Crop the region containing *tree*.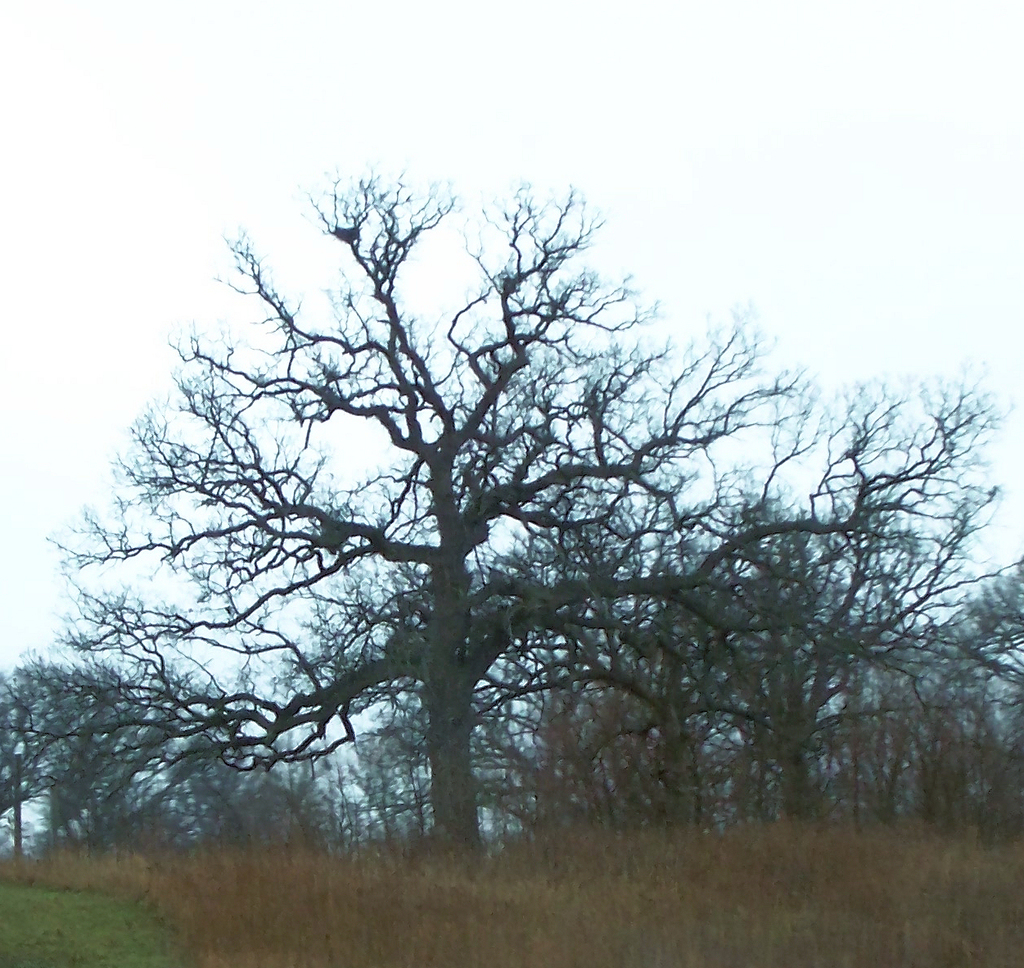
Crop region: {"x1": 748, "y1": 493, "x2": 1023, "y2": 840}.
